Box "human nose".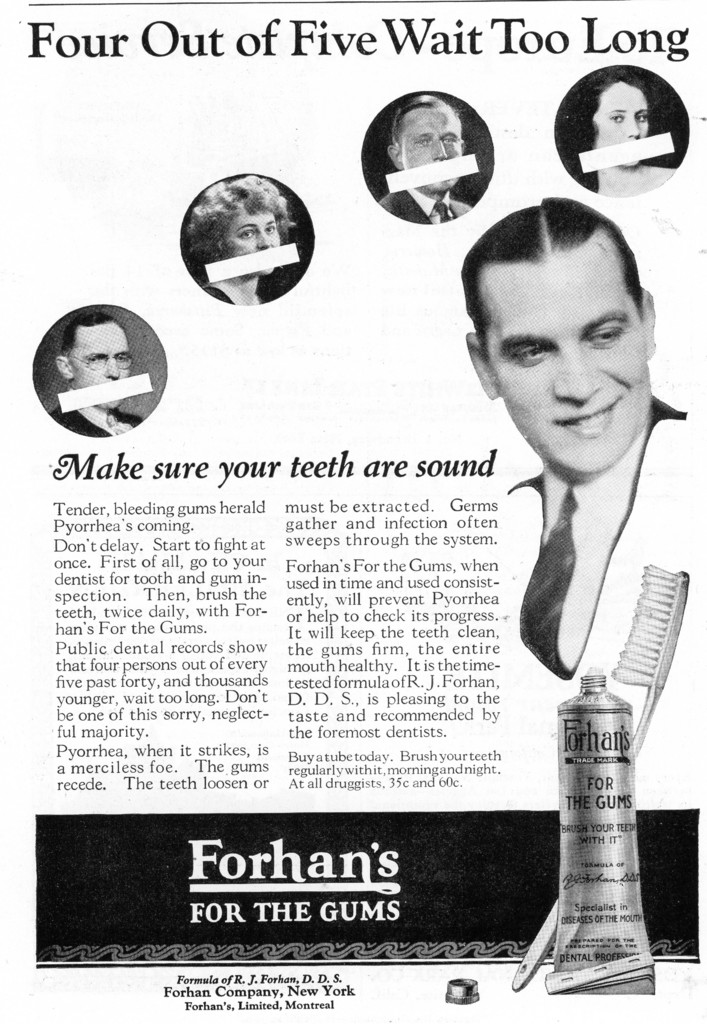
<box>549,340,601,401</box>.
